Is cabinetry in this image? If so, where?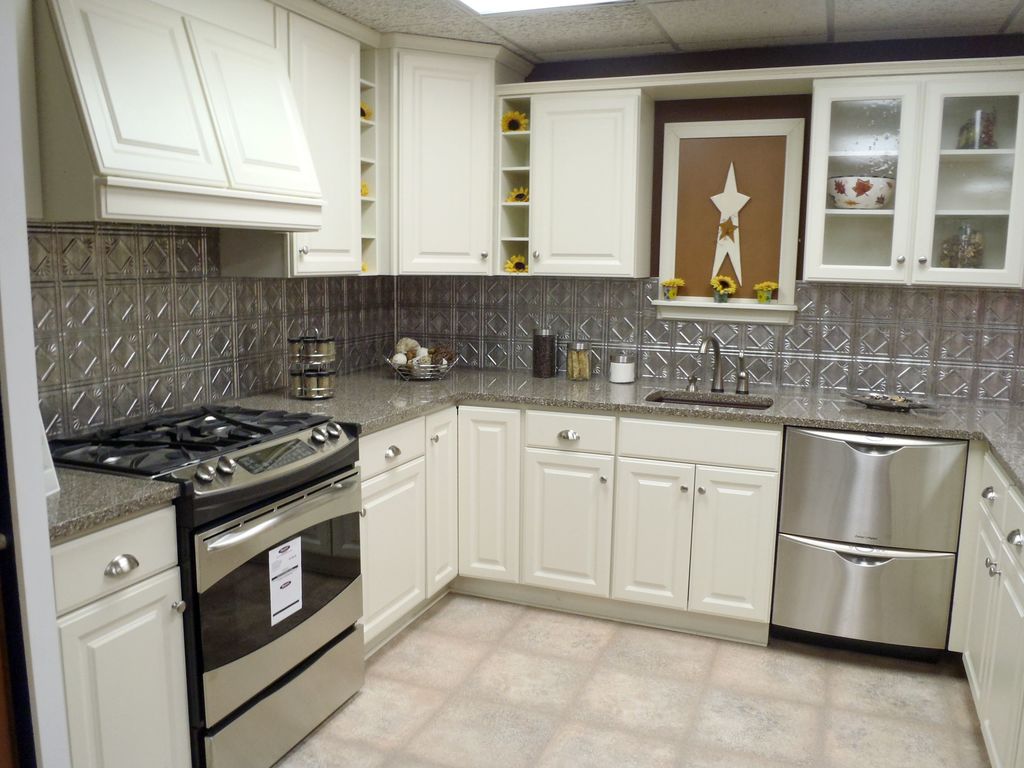
Yes, at <box>358,415,426,479</box>.
